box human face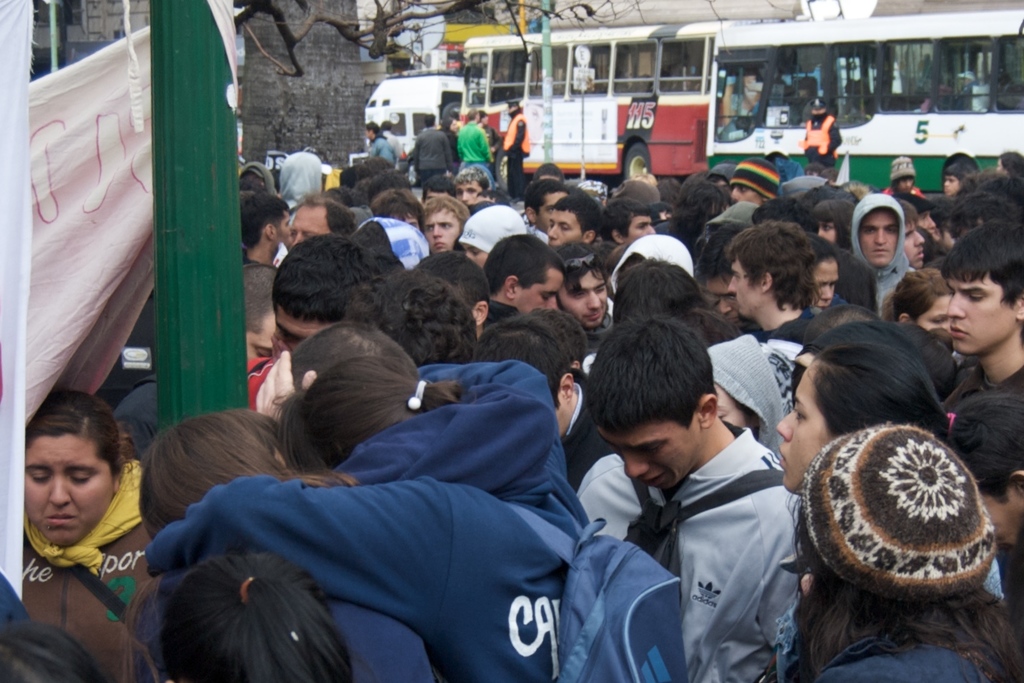
24,438,114,548
